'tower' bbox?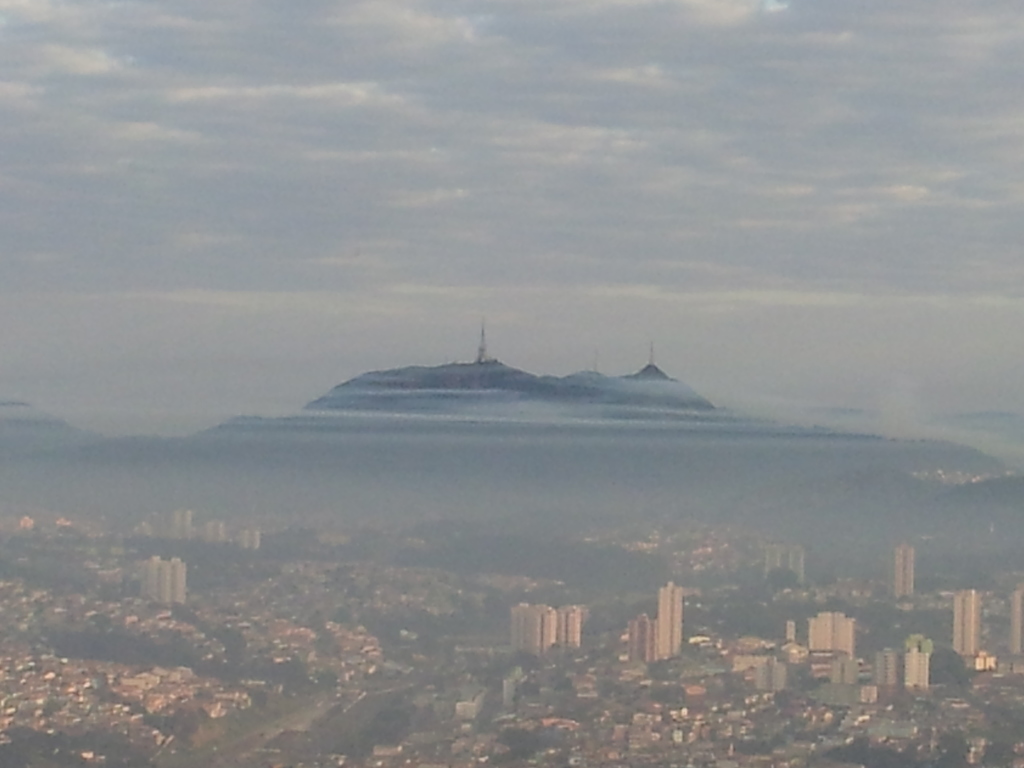
[143,544,196,609]
